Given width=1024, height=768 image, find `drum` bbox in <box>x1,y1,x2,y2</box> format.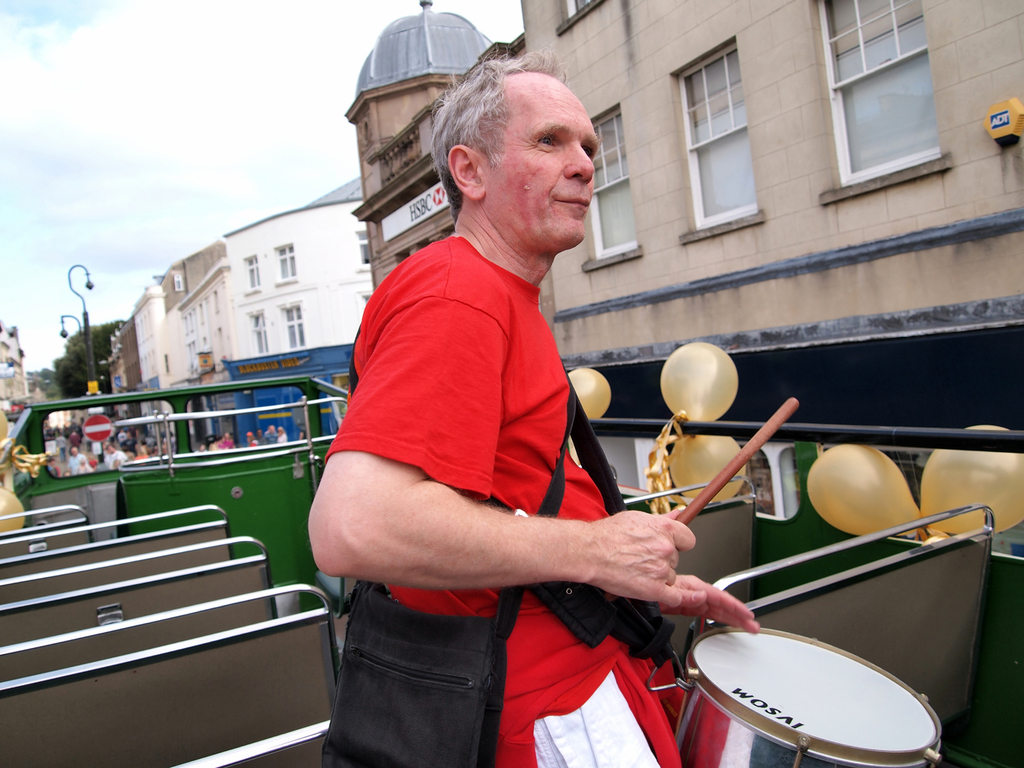
<box>669,614,944,767</box>.
